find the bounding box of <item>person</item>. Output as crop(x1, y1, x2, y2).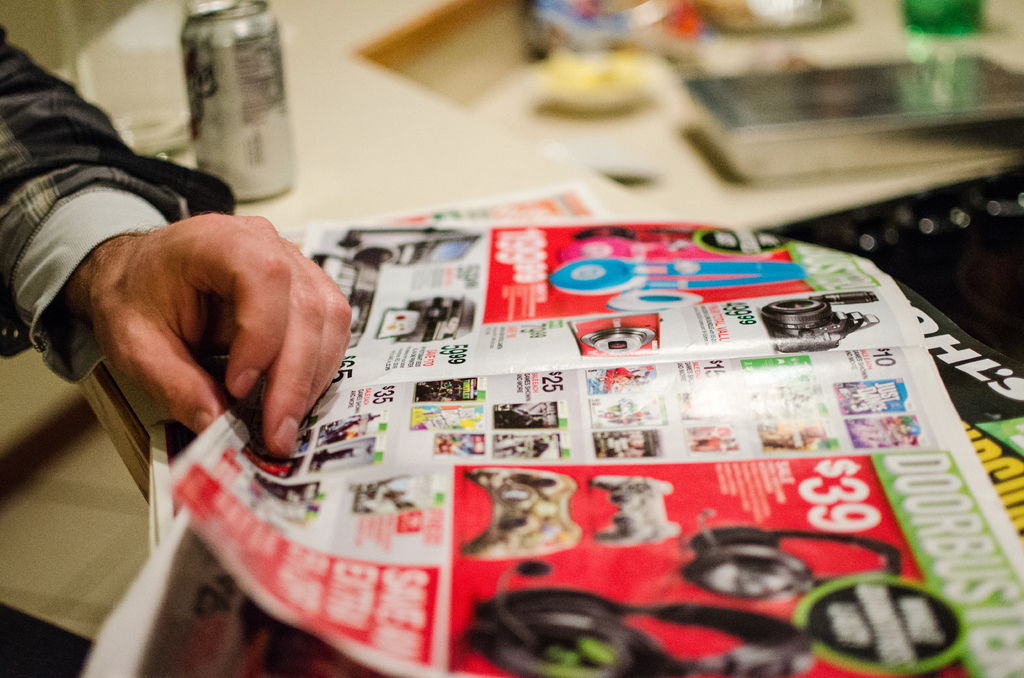
crop(0, 19, 355, 677).
